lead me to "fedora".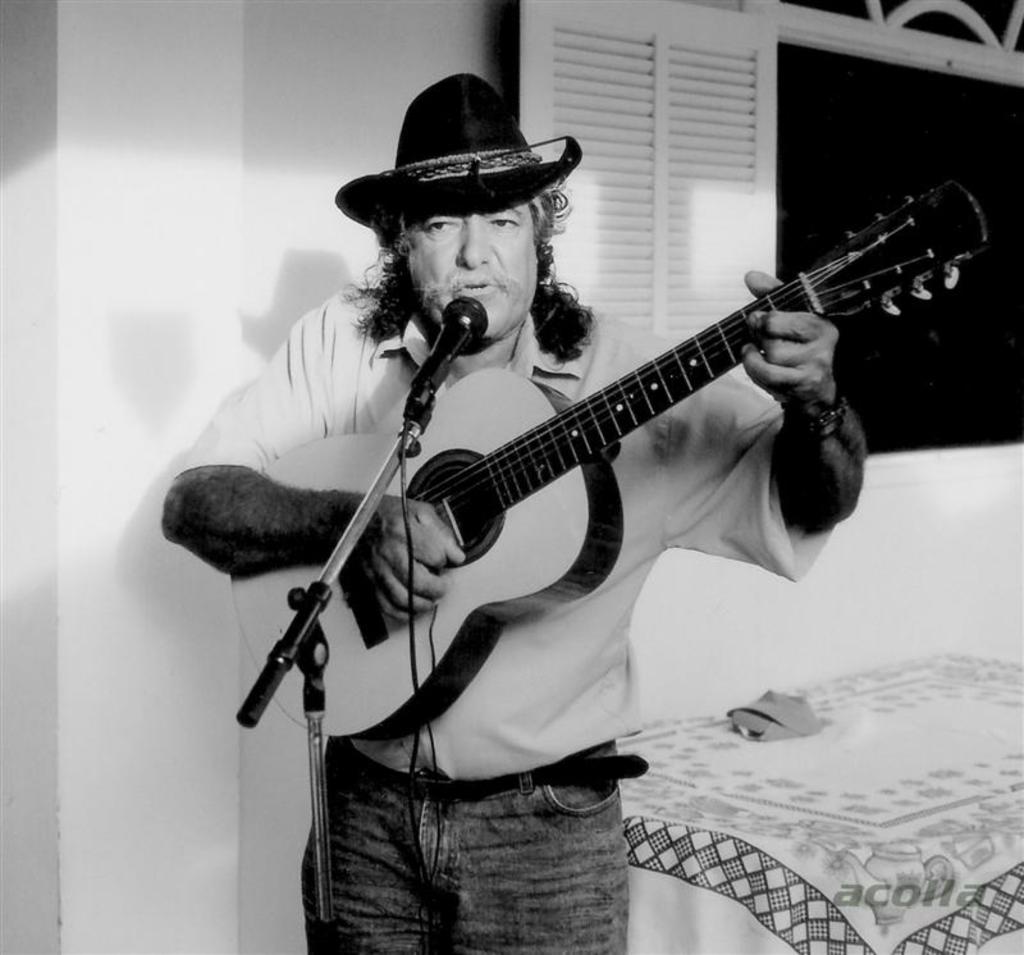
Lead to {"x1": 333, "y1": 73, "x2": 584, "y2": 228}.
